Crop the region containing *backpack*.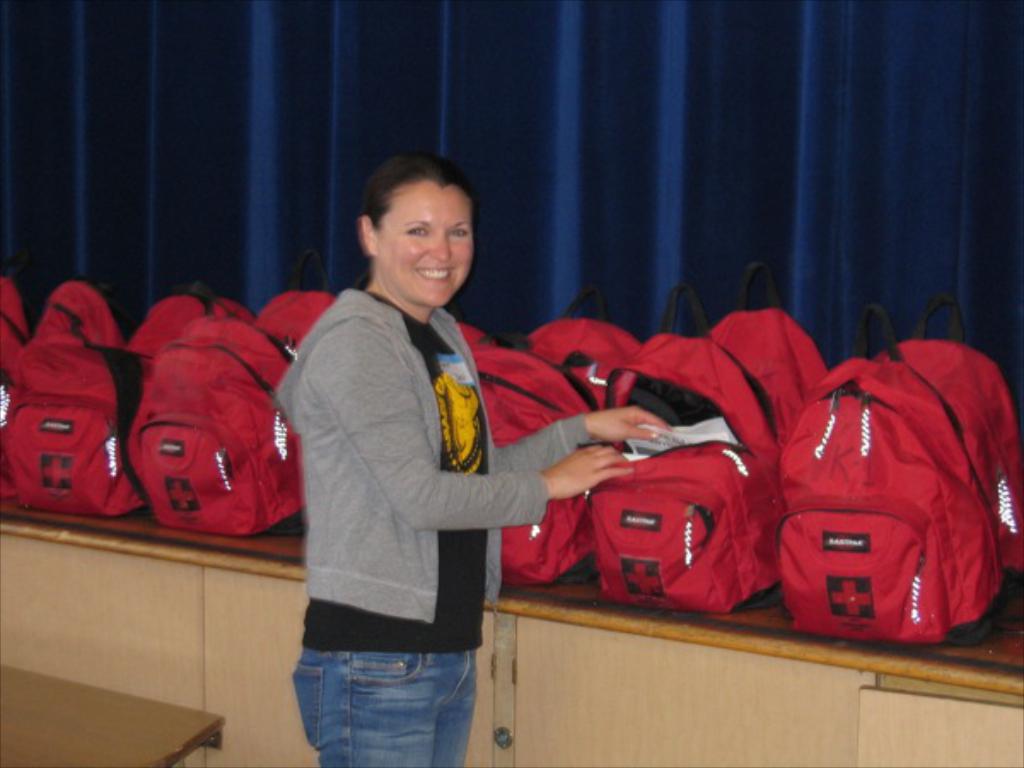
Crop region: (left=116, top=295, right=295, bottom=527).
